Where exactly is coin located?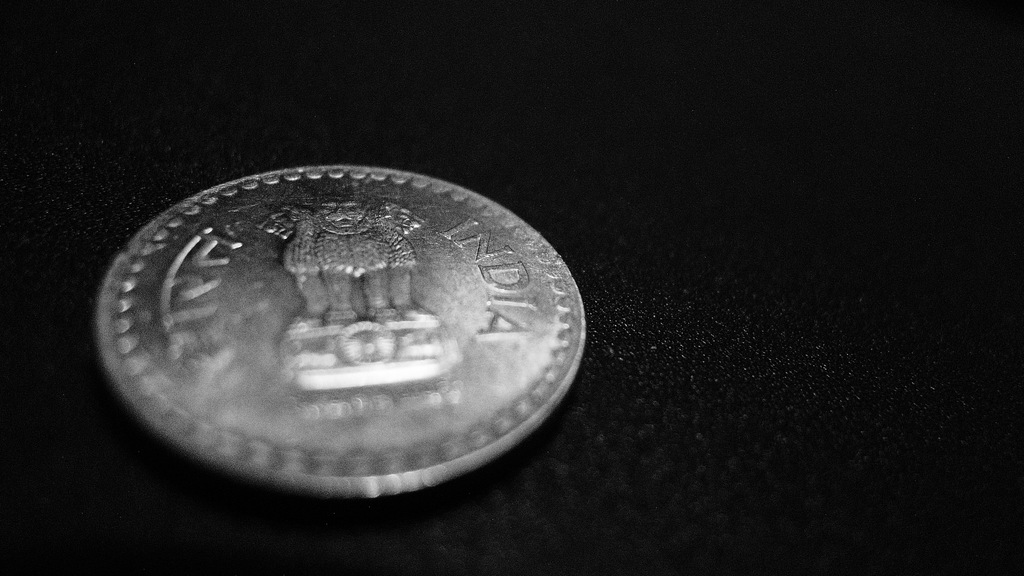
Its bounding box is pyautogui.locateOnScreen(89, 170, 594, 487).
